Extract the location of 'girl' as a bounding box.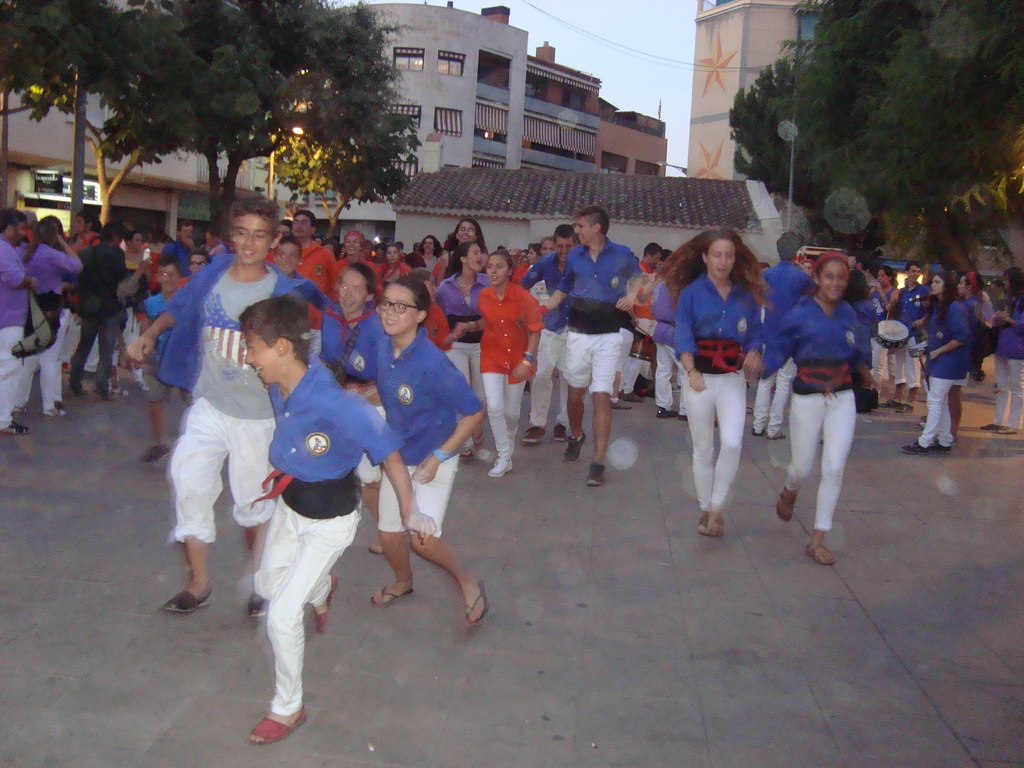
locate(452, 244, 540, 471).
